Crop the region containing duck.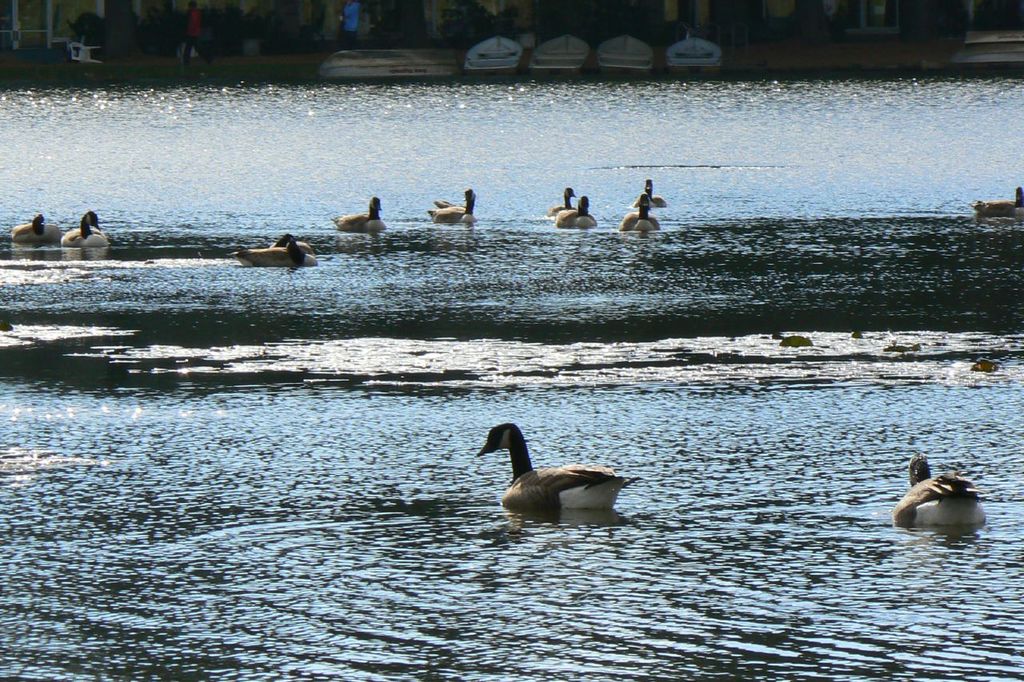
Crop region: <region>470, 419, 650, 525</region>.
